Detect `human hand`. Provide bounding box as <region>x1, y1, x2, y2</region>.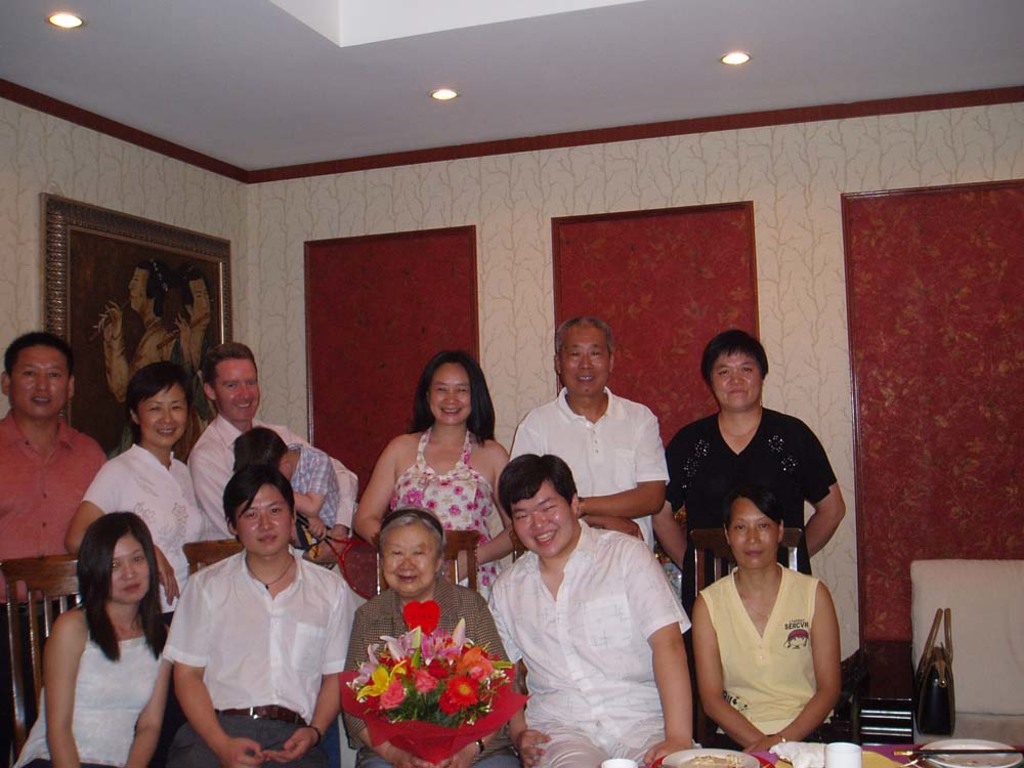
<region>305, 521, 328, 541</region>.
